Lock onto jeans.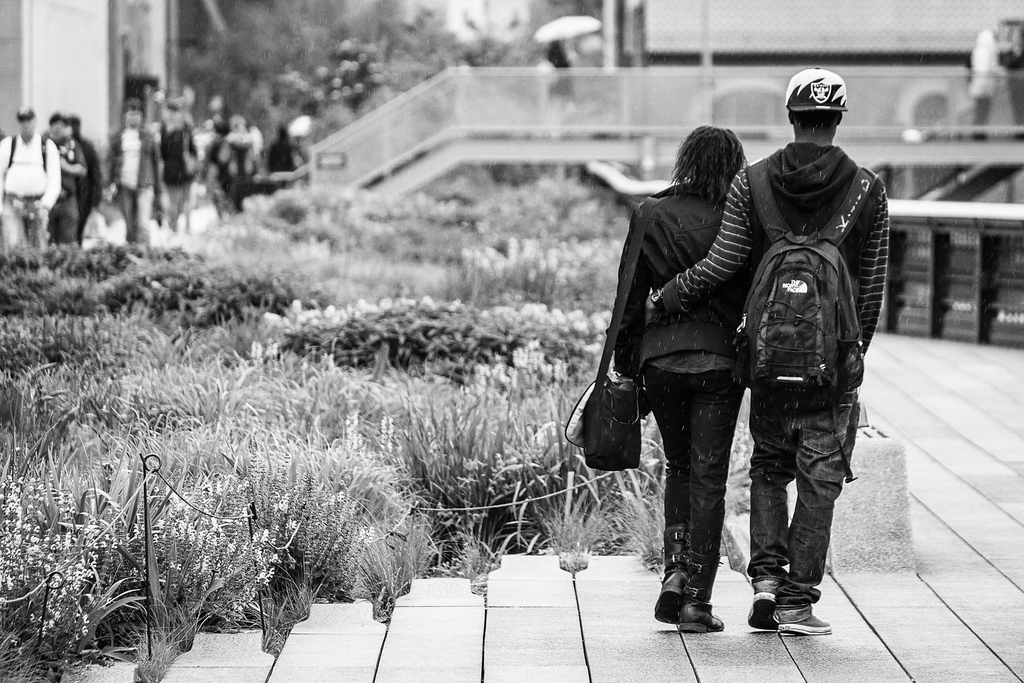
Locked: bbox(643, 375, 749, 600).
